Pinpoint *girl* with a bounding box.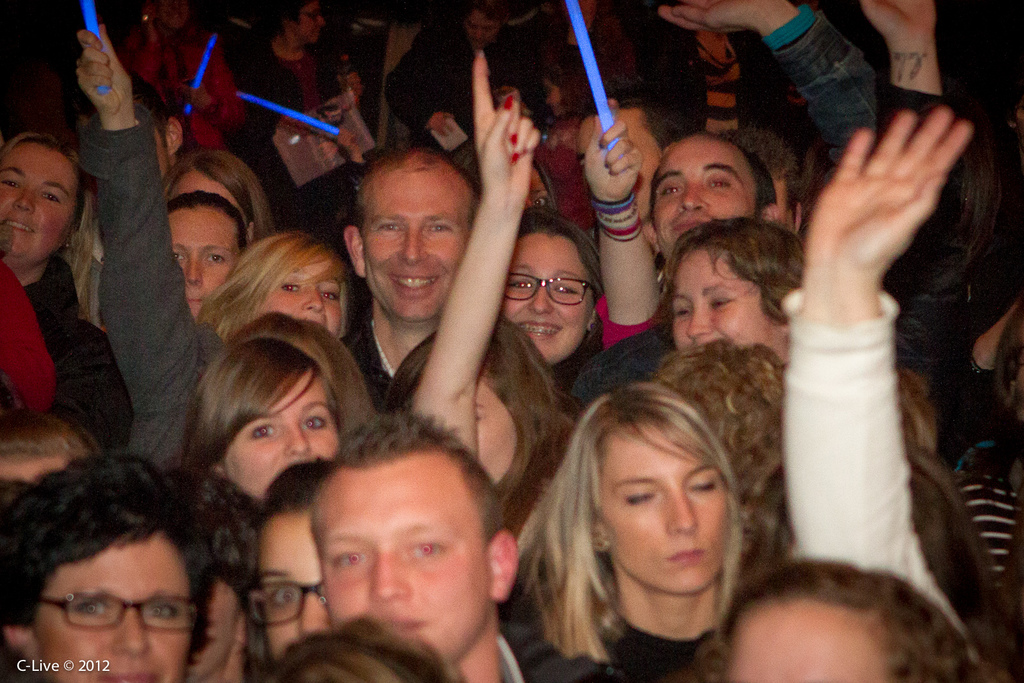
bbox=(669, 217, 806, 365).
